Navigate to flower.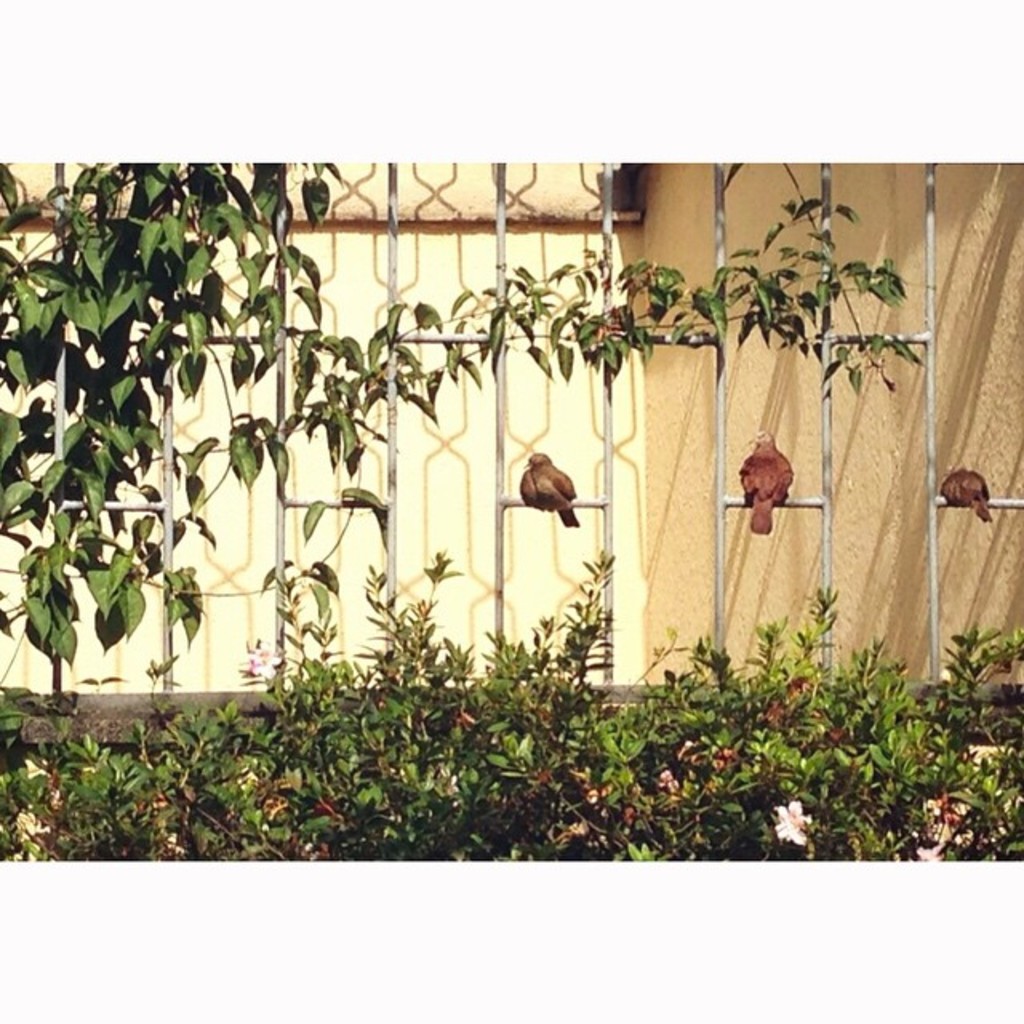
Navigation target: 14, 810, 34, 853.
